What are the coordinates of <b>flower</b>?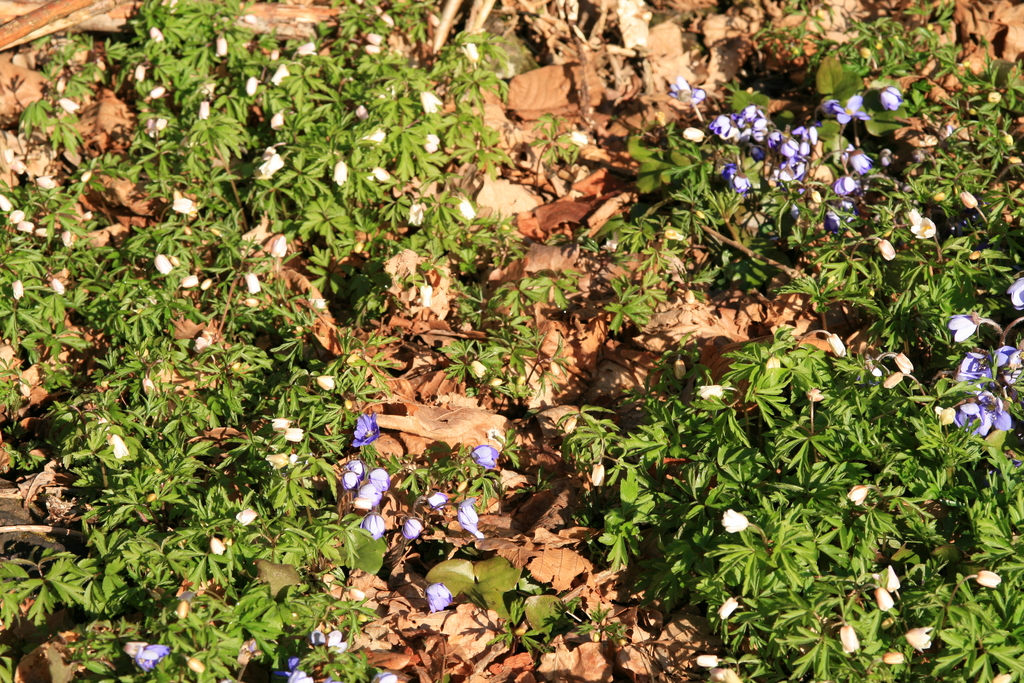
365, 45, 380, 58.
